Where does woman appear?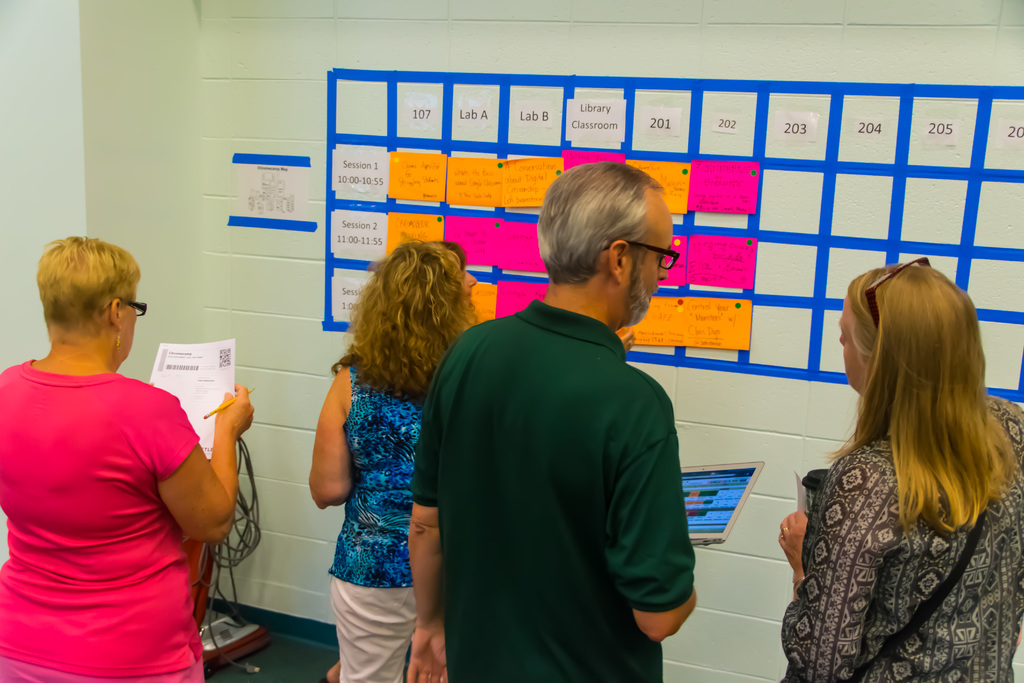
Appears at [0,235,255,682].
